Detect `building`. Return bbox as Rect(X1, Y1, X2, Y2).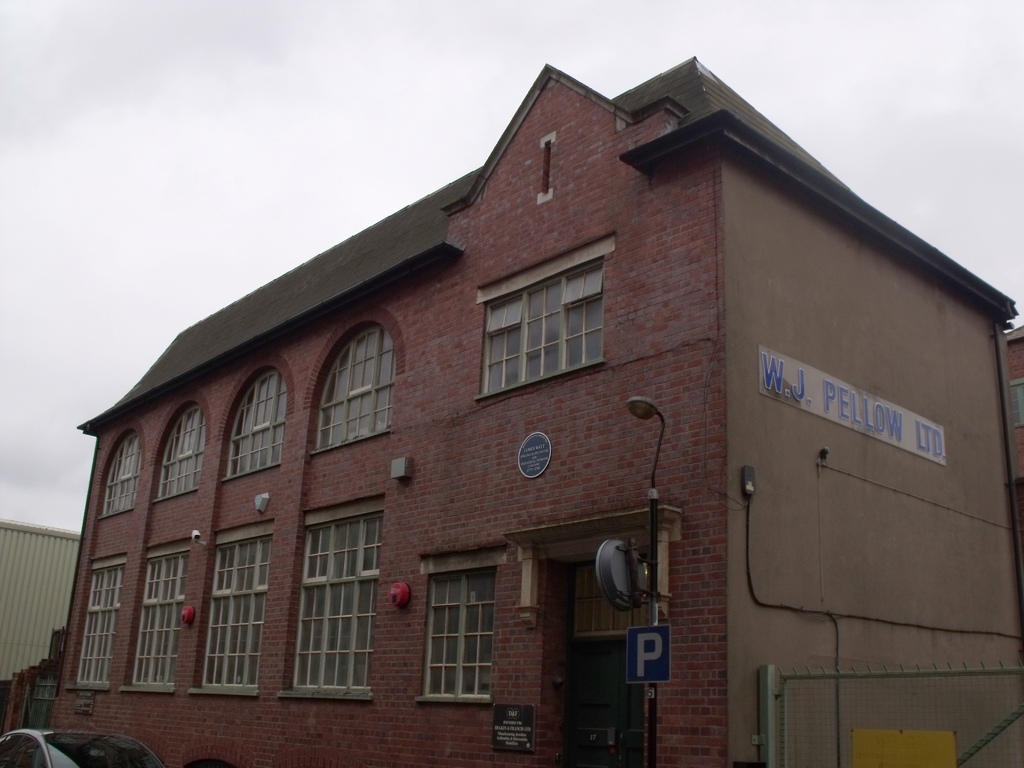
Rect(0, 503, 82, 767).
